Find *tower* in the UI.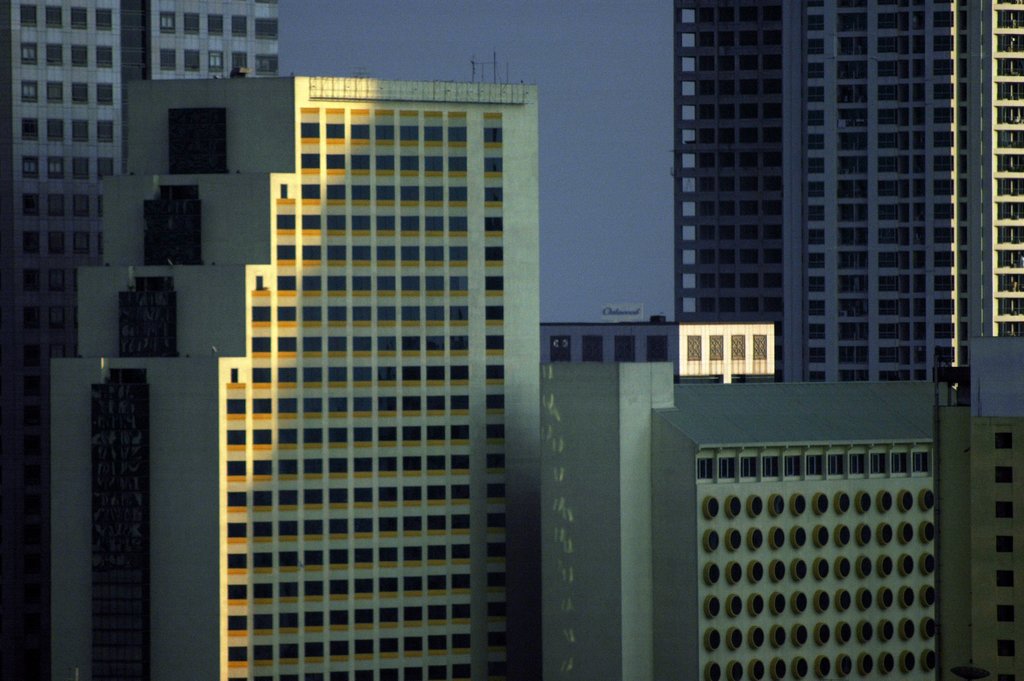
UI element at {"x1": 0, "y1": 0, "x2": 284, "y2": 680}.
